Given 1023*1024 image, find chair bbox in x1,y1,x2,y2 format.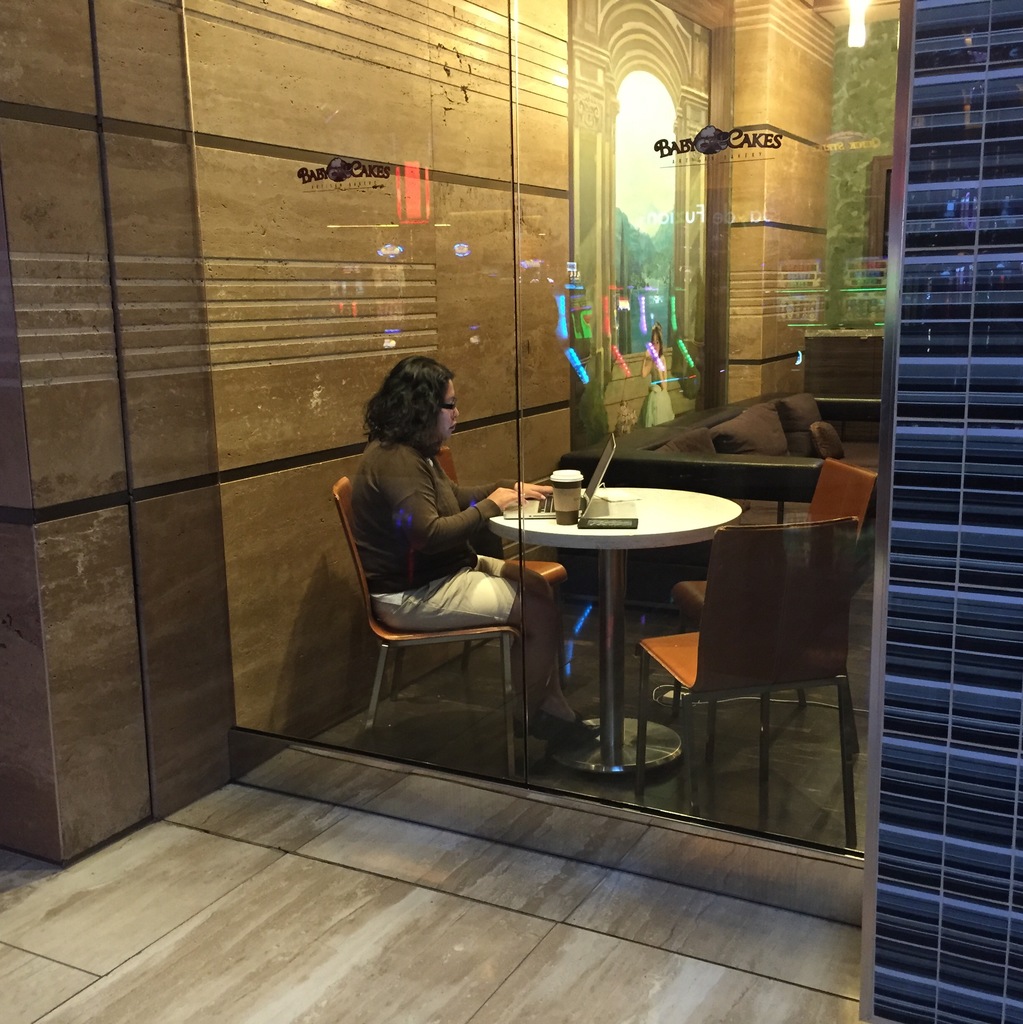
666,462,885,726.
